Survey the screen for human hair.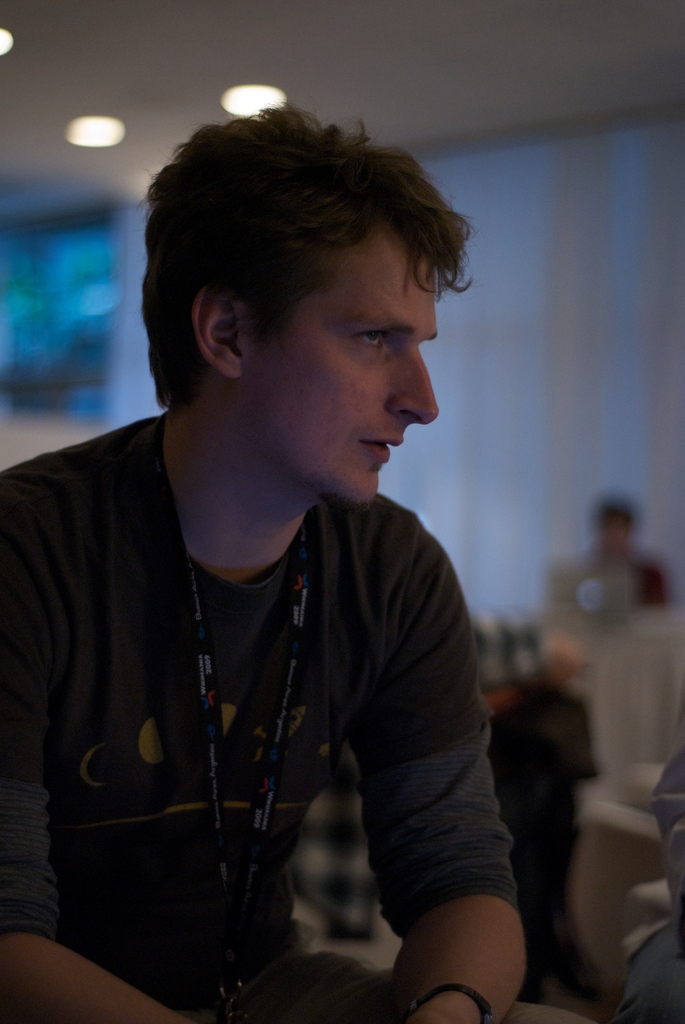
Survey found: {"x1": 148, "y1": 97, "x2": 479, "y2": 434}.
